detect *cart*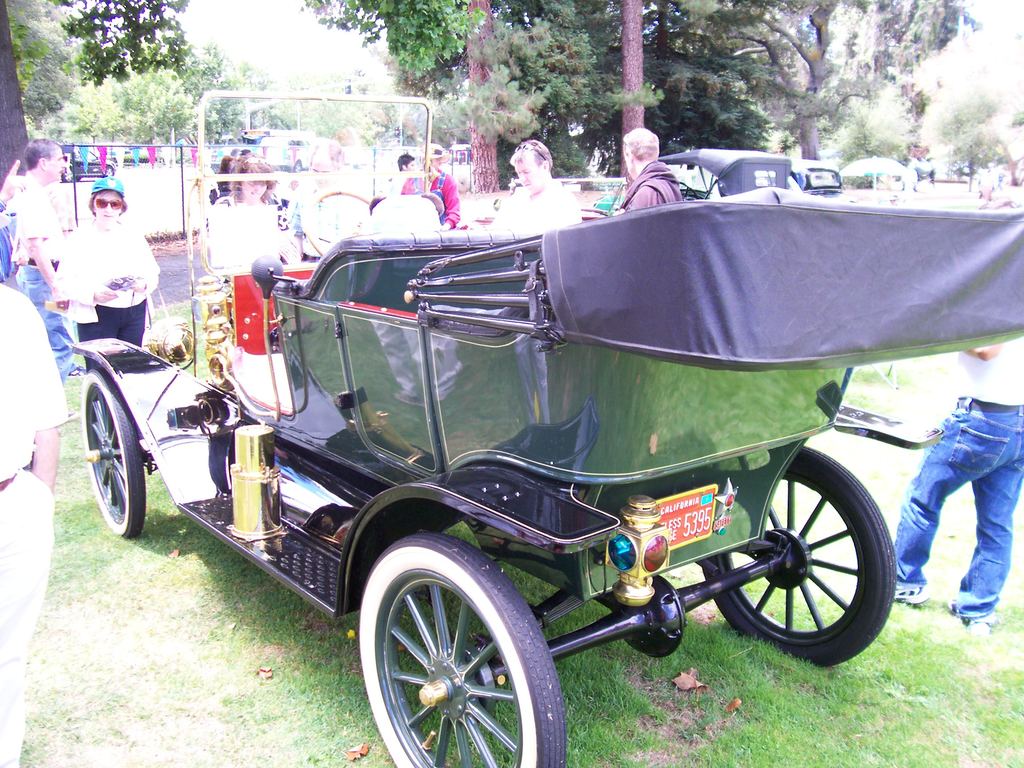
(65, 87, 1023, 767)
